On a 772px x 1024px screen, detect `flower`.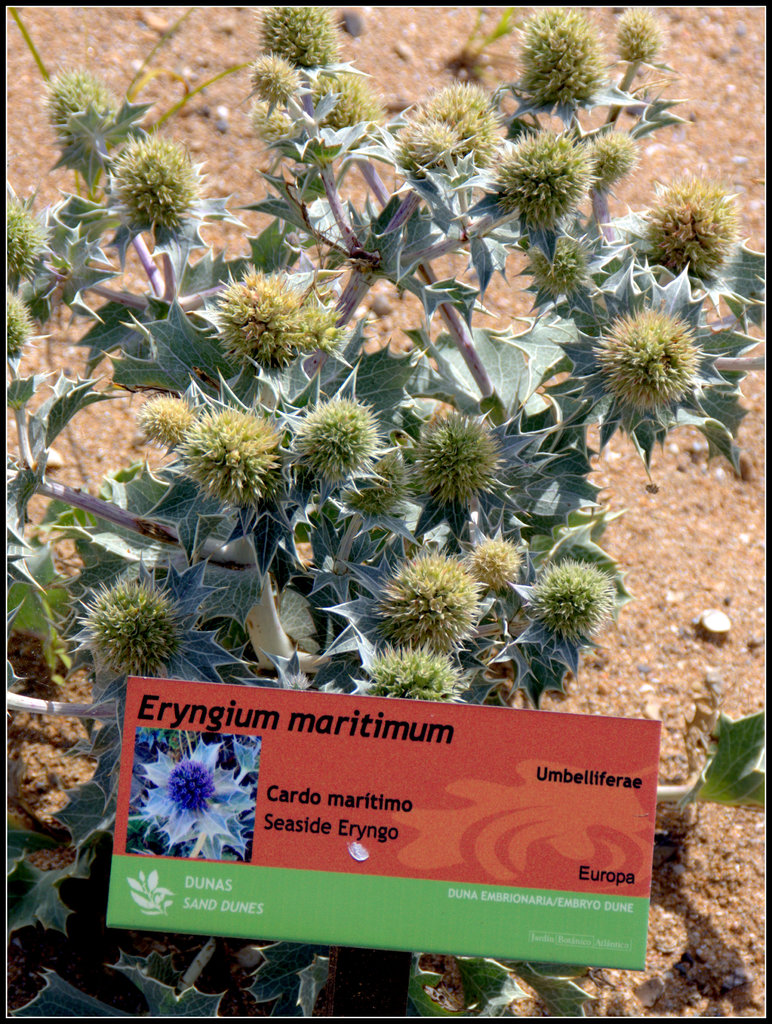
box(393, 74, 511, 180).
